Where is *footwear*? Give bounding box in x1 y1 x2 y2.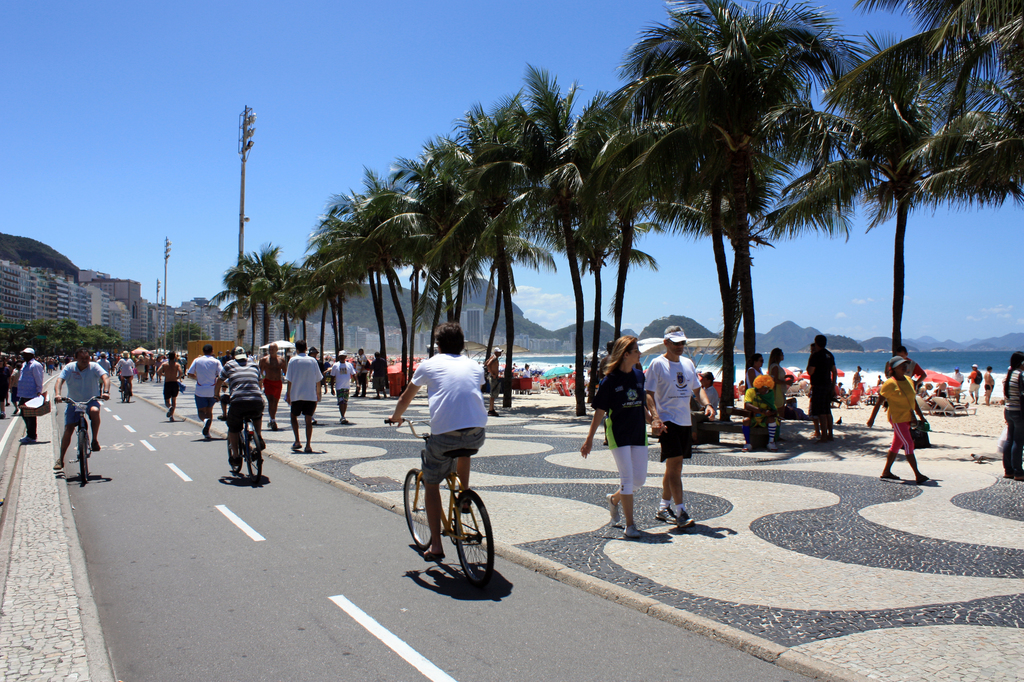
341 417 349 425.
